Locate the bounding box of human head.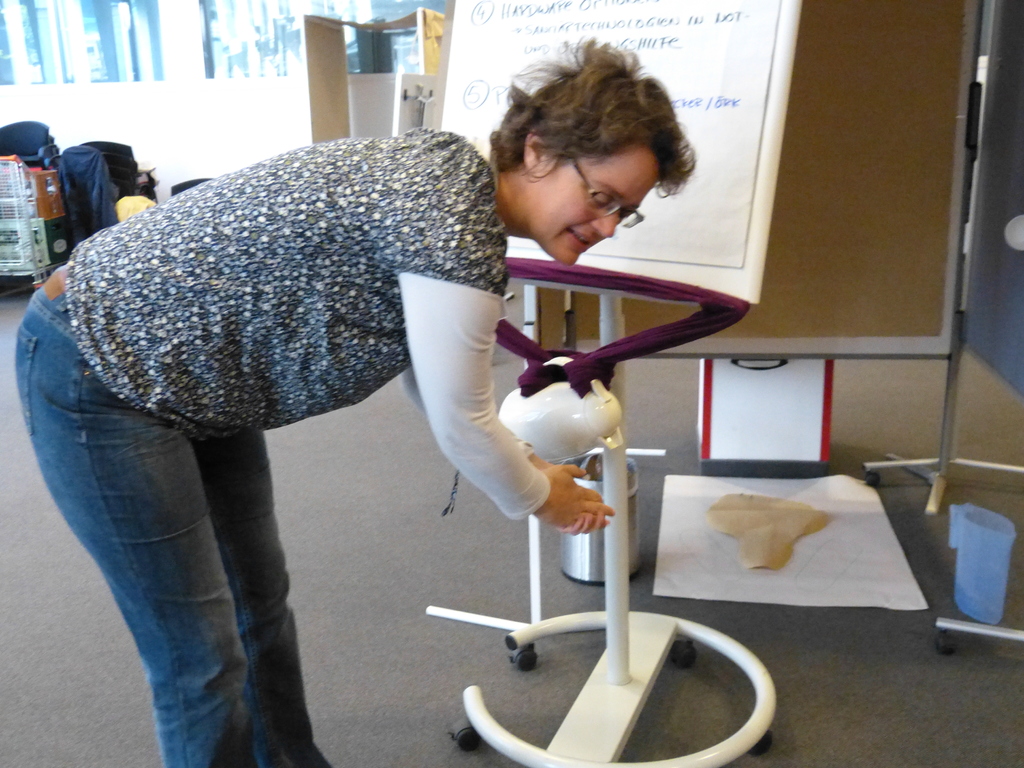
Bounding box: <region>486, 47, 703, 253</region>.
